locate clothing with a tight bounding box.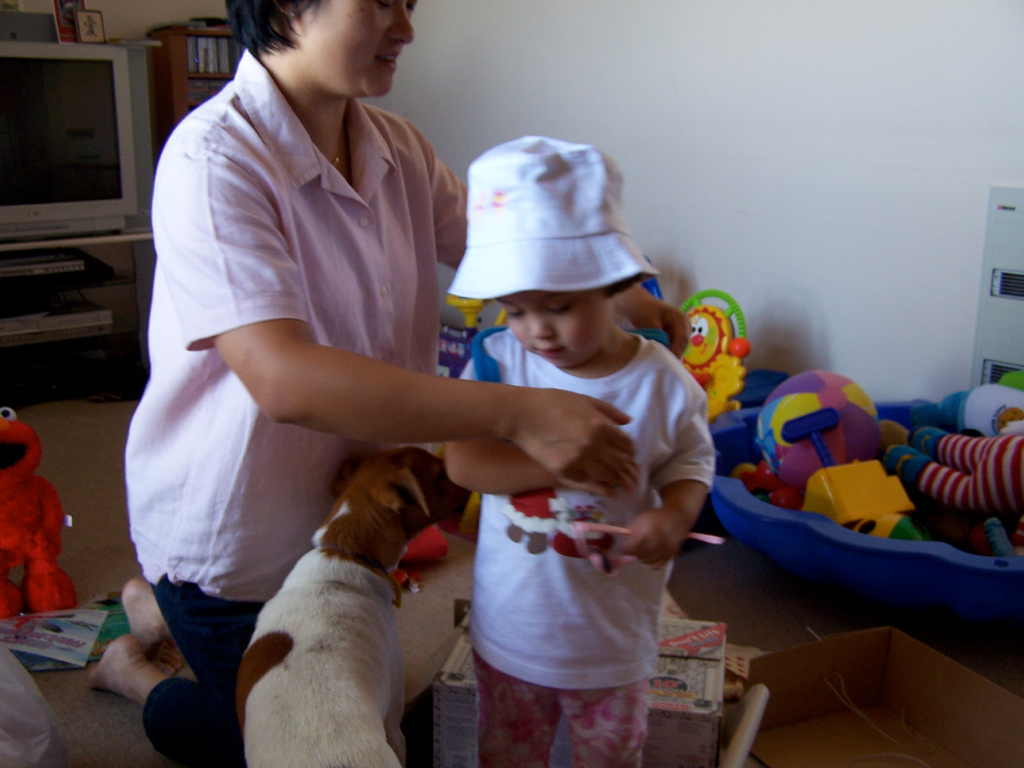
{"left": 142, "top": 574, "right": 270, "bottom": 767}.
